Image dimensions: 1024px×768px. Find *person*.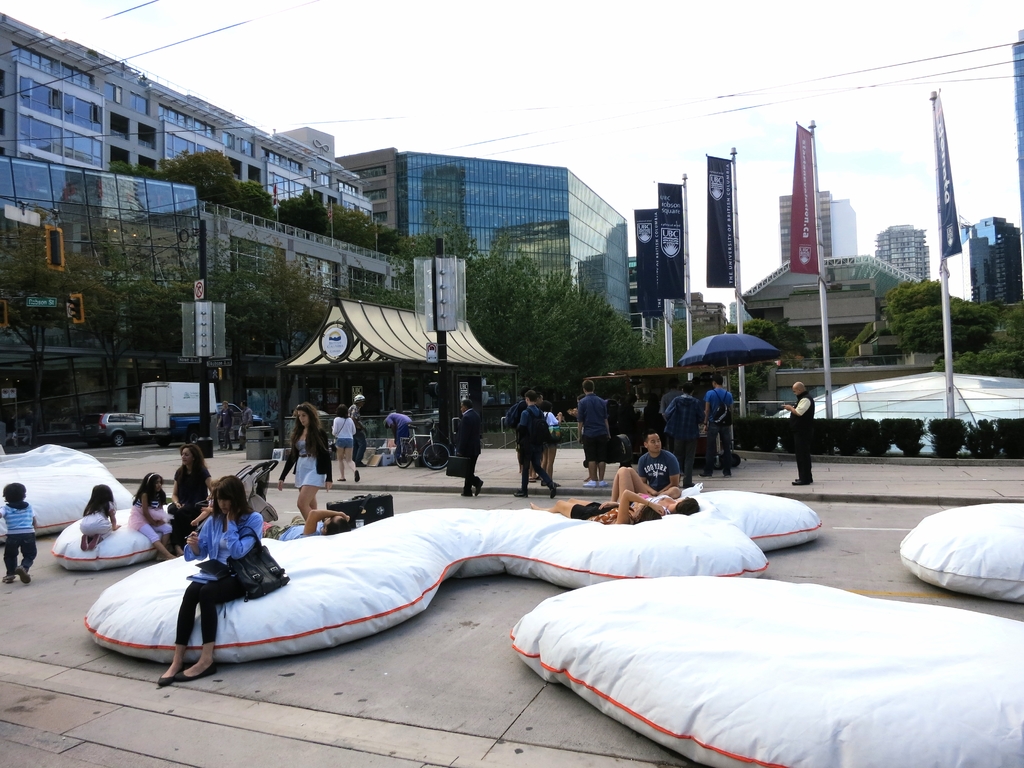
bbox=(574, 393, 595, 474).
